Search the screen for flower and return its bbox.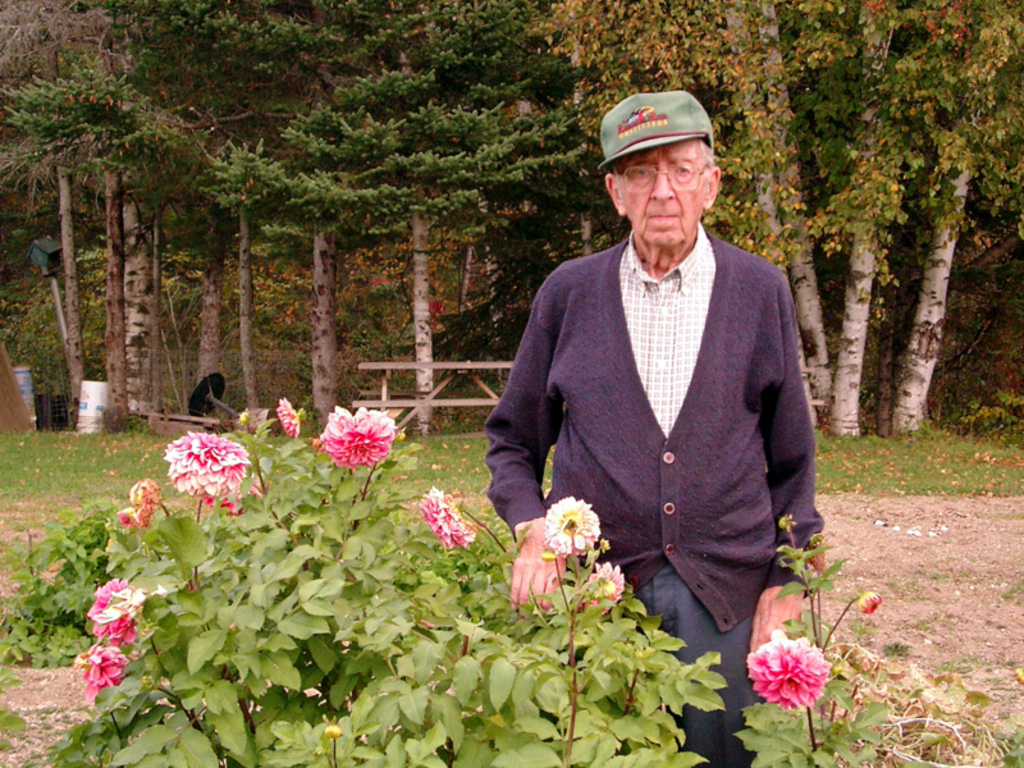
Found: x1=274, y1=398, x2=301, y2=439.
